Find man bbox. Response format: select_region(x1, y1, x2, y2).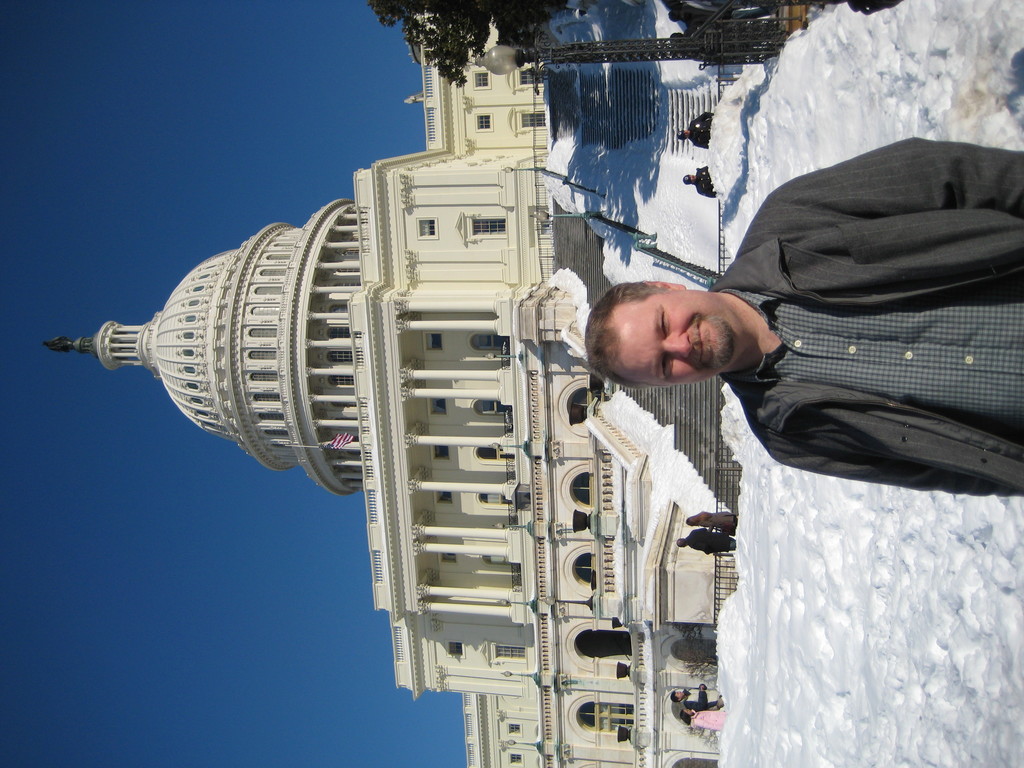
select_region(674, 111, 714, 150).
